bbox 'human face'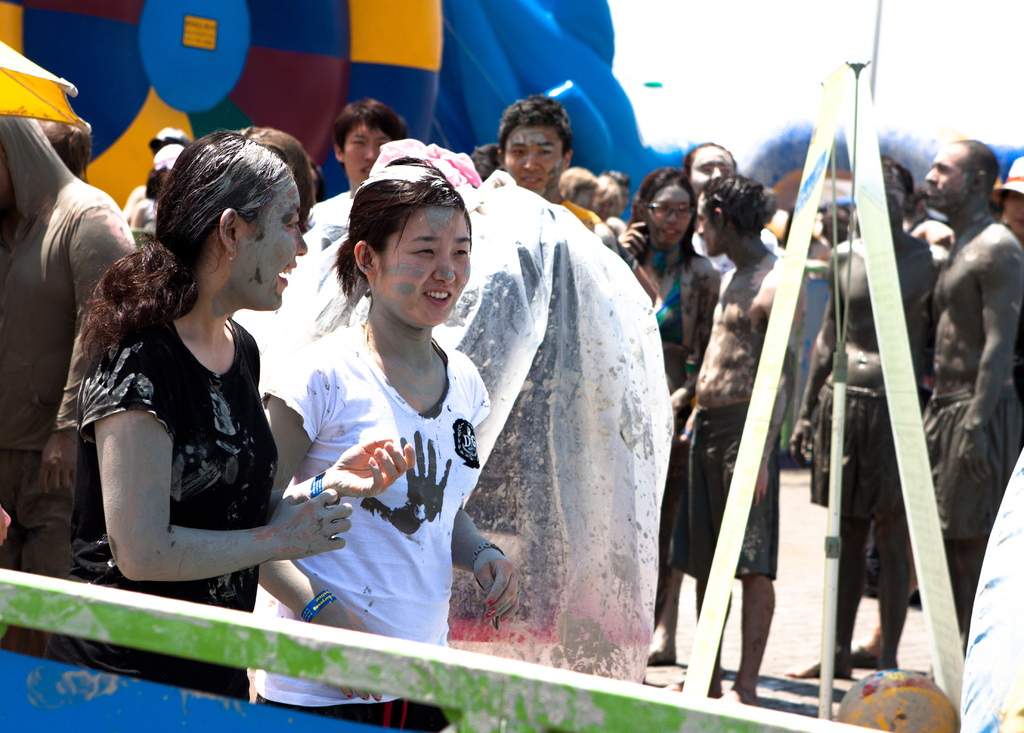
bbox=[691, 145, 731, 197]
